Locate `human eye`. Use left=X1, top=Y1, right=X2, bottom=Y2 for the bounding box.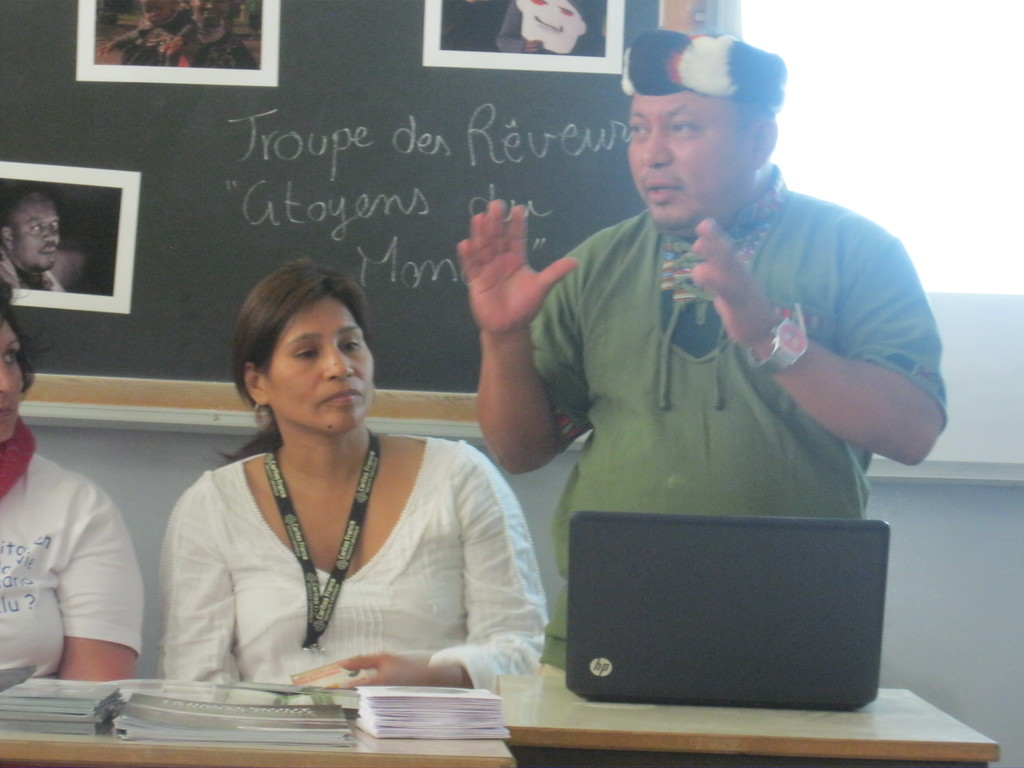
left=293, top=346, right=318, bottom=360.
